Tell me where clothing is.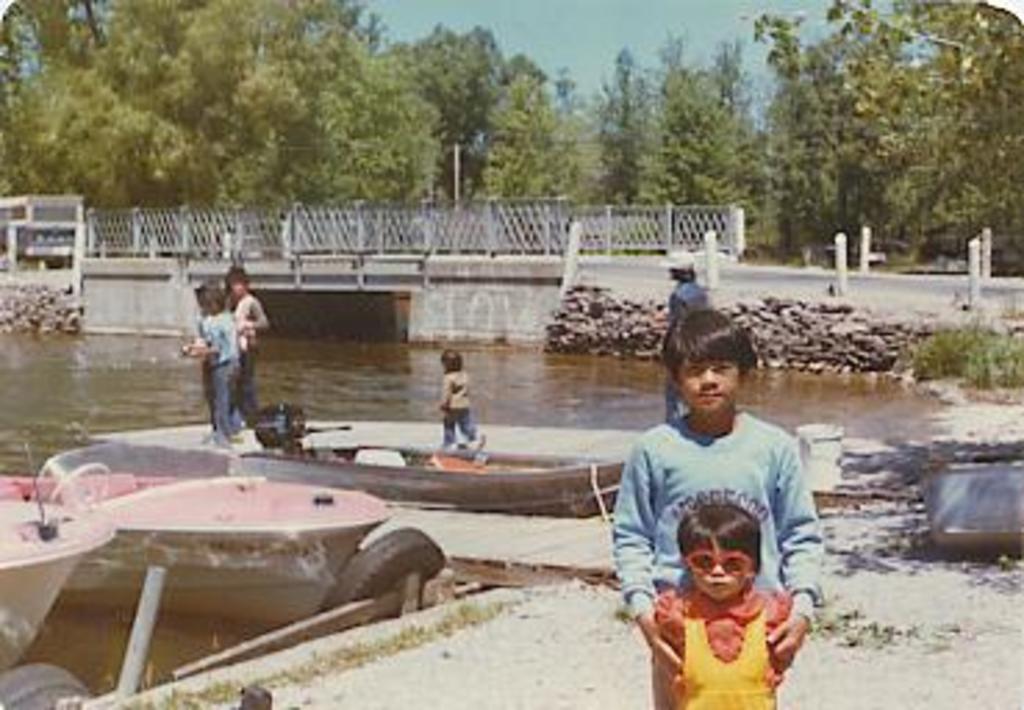
clothing is at (438,363,480,449).
